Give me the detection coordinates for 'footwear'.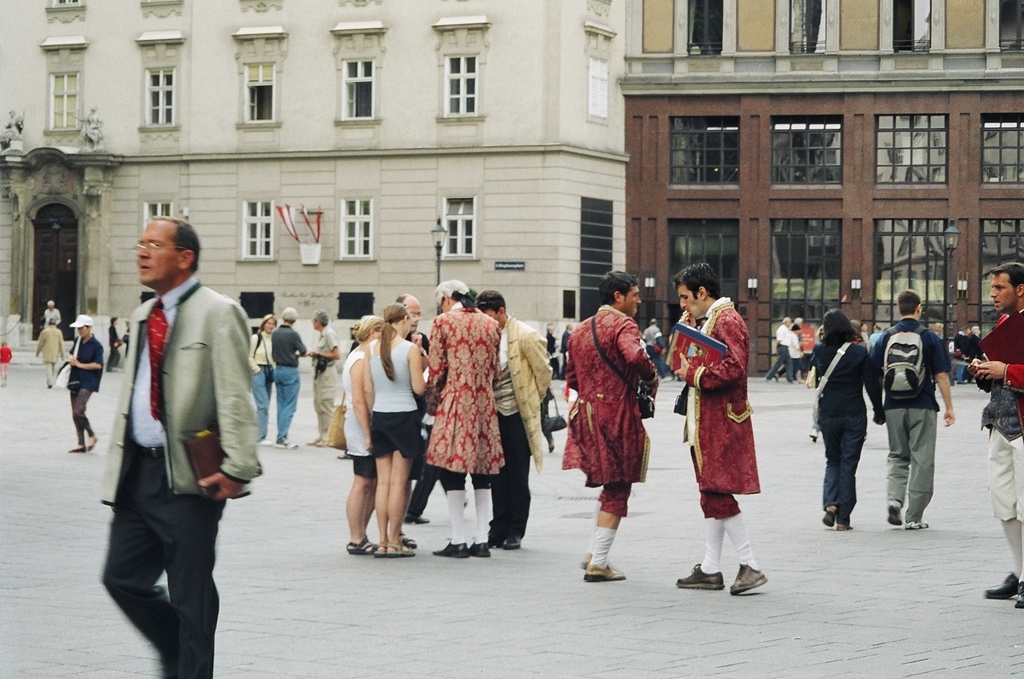
<bbox>982, 578, 1019, 601</bbox>.
